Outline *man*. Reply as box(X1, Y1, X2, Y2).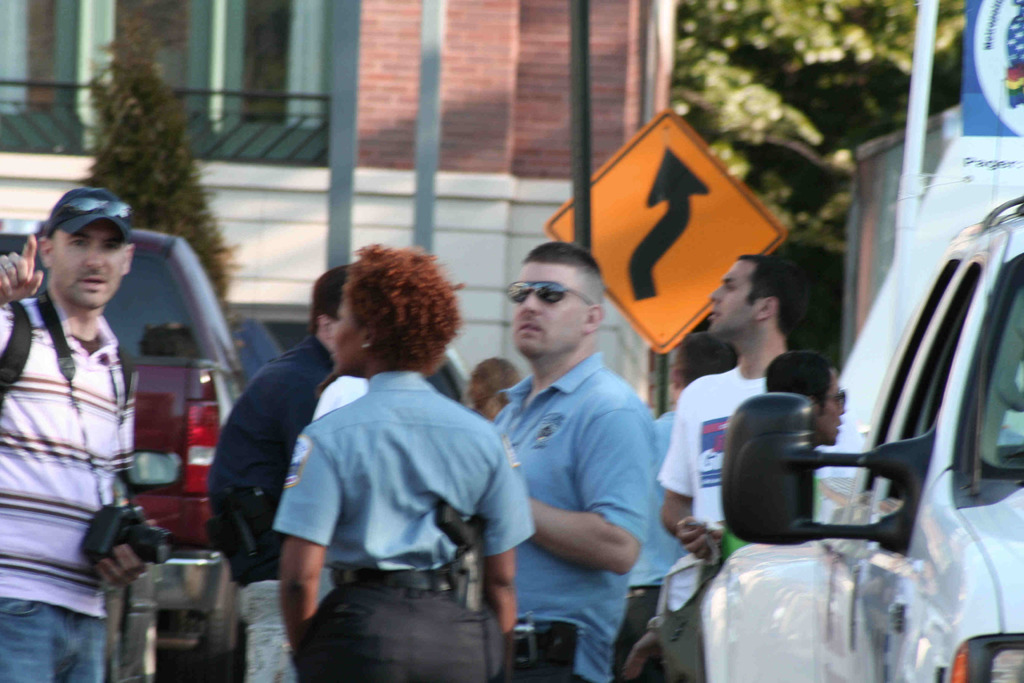
box(696, 349, 848, 588).
